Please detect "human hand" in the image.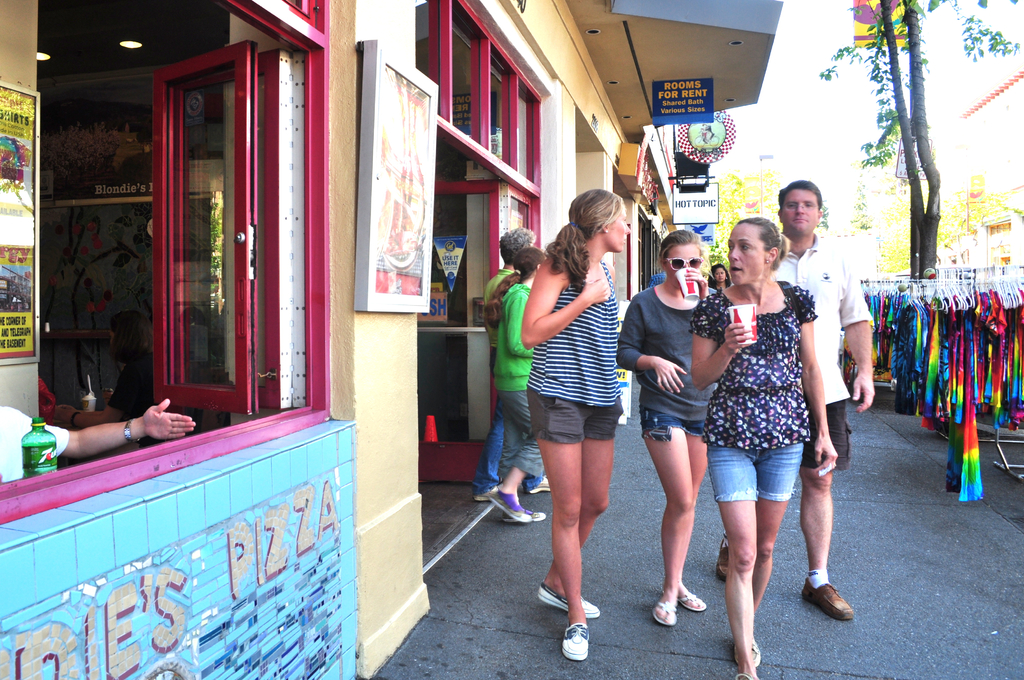
select_region(682, 264, 710, 303).
